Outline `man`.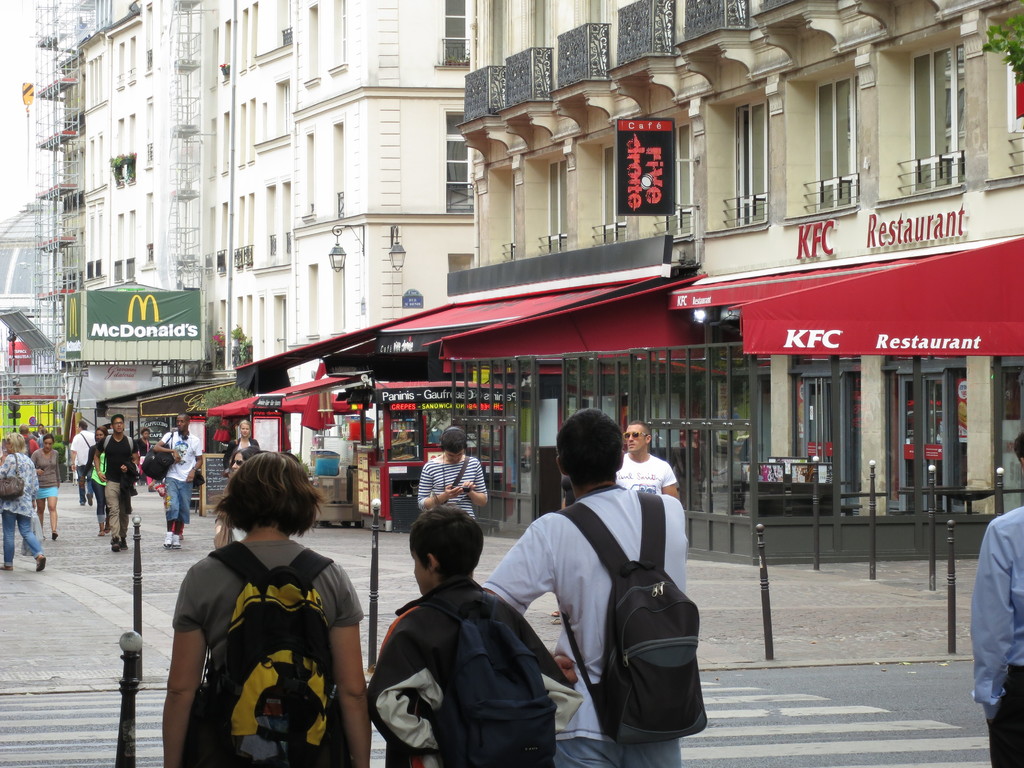
Outline: detection(142, 413, 203, 545).
